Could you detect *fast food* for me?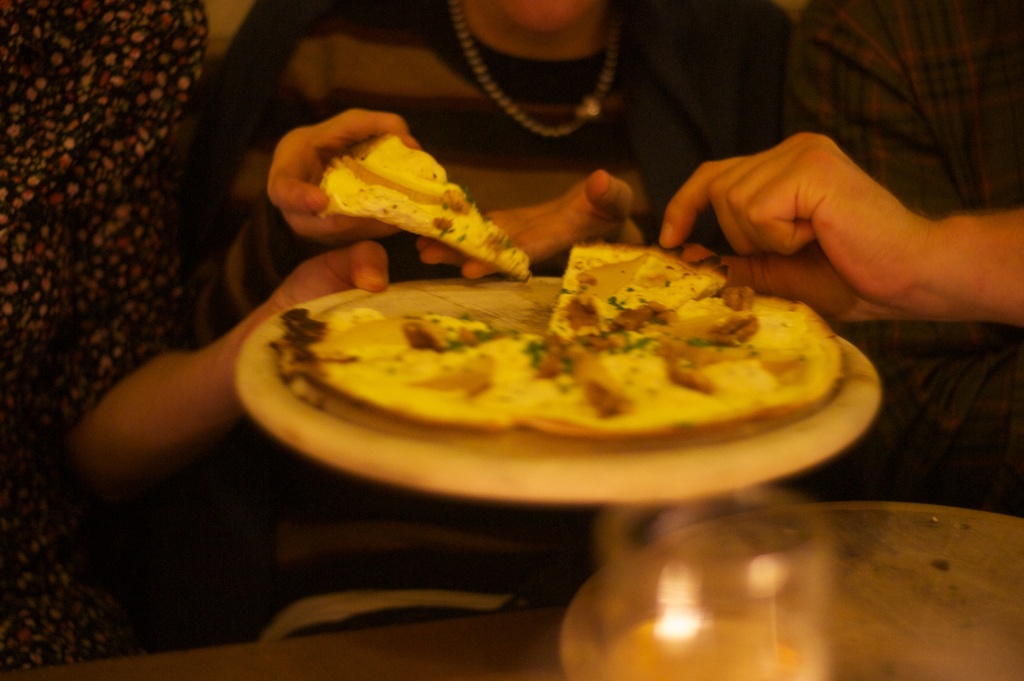
Detection result: 235:241:893:477.
